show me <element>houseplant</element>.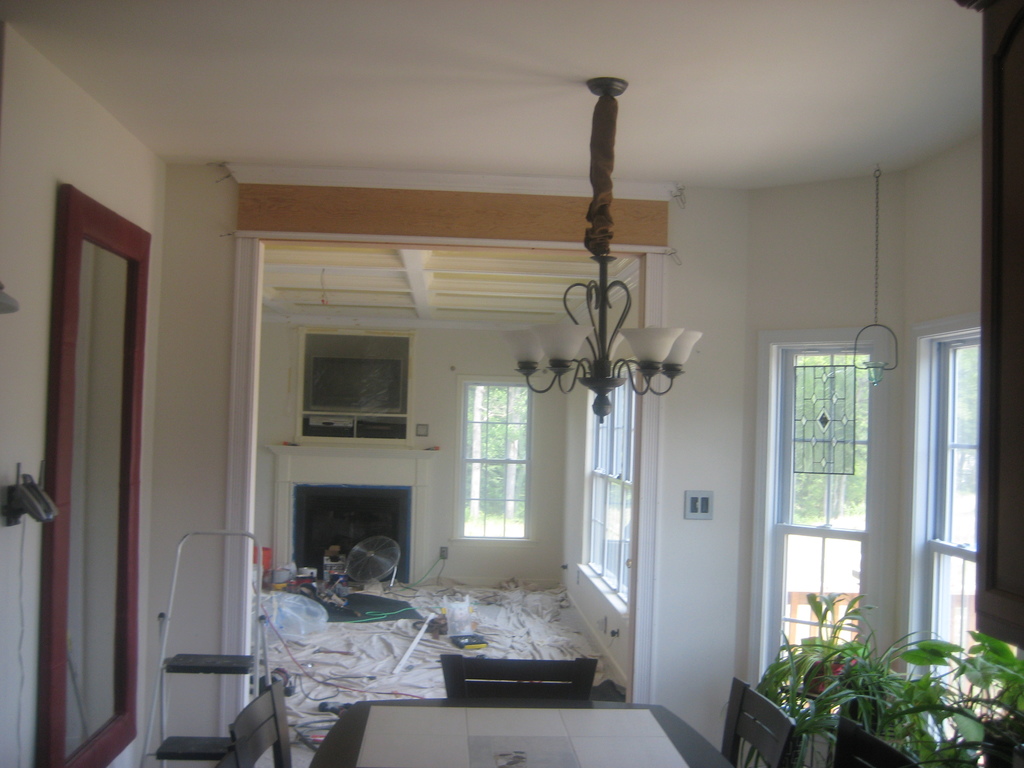
<element>houseplant</element> is here: bbox=(794, 589, 882, 700).
